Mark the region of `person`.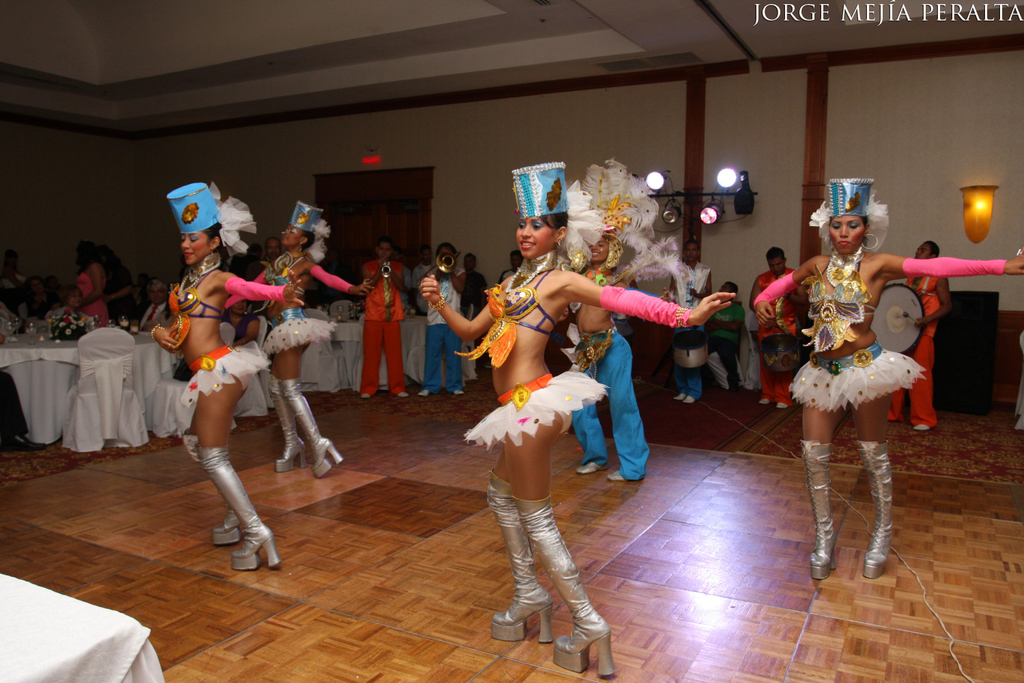
Region: [609, 266, 640, 378].
